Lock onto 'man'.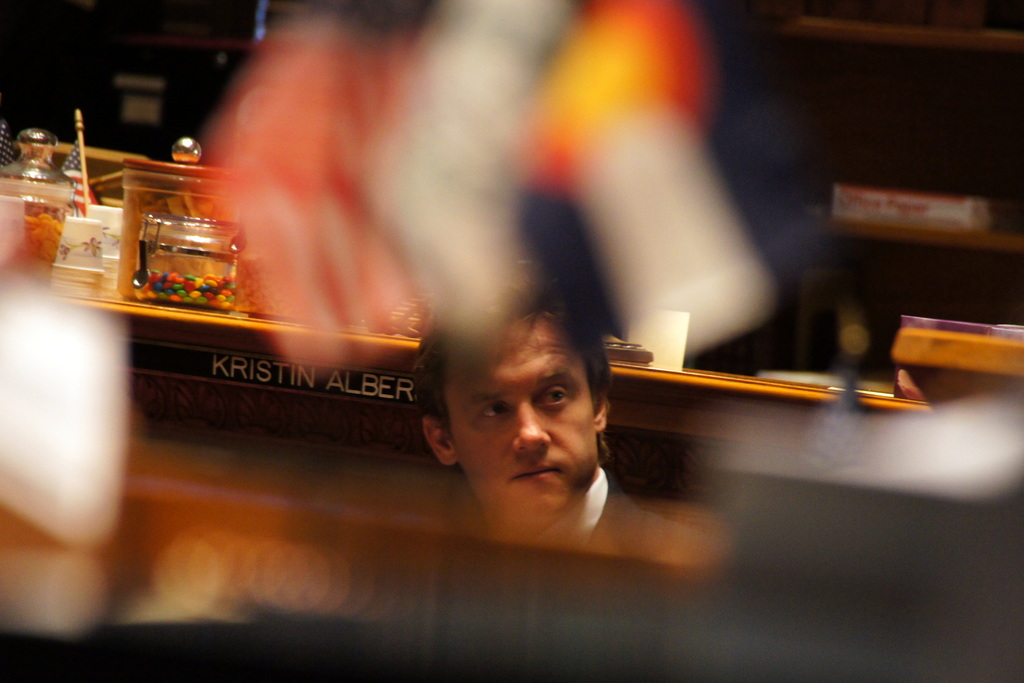
Locked: {"x1": 412, "y1": 282, "x2": 704, "y2": 572}.
